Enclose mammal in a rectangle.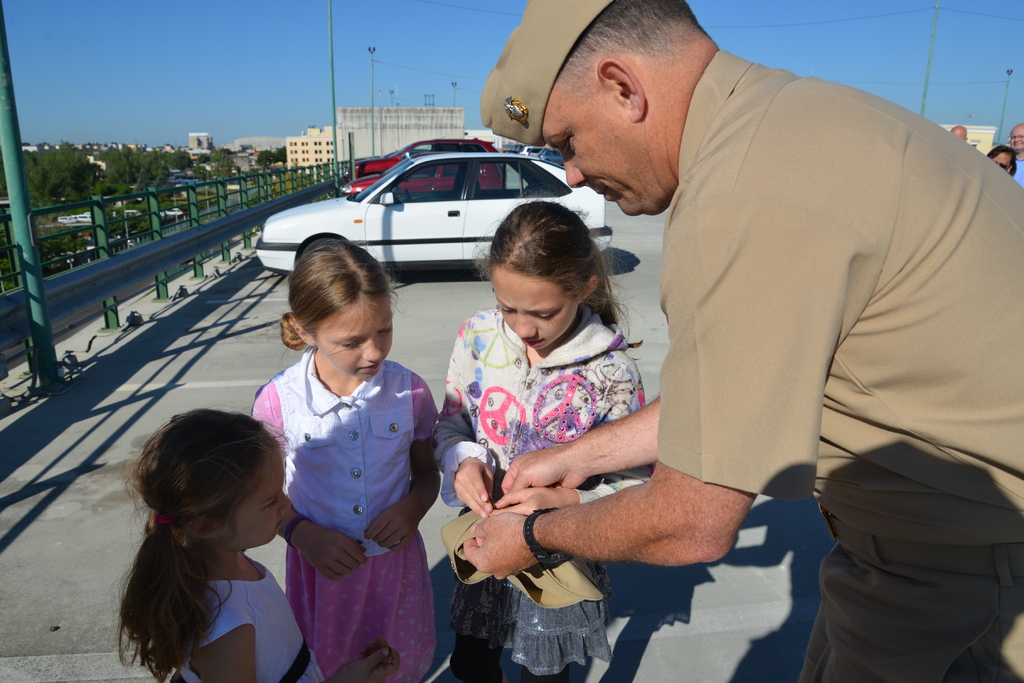
947 123 970 140.
